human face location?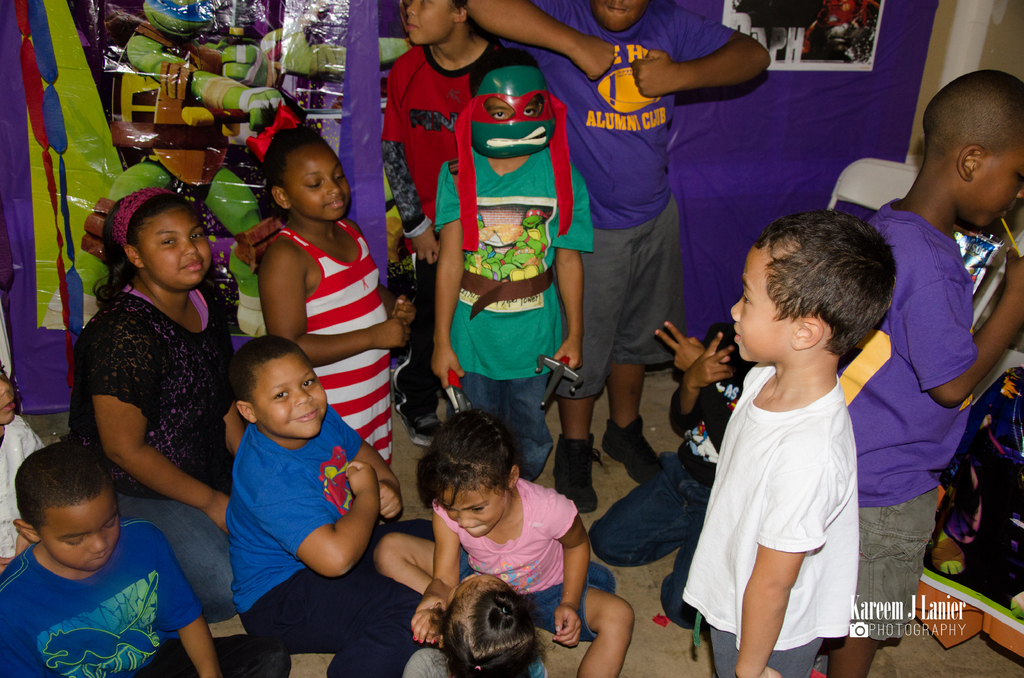
(41,486,129,574)
